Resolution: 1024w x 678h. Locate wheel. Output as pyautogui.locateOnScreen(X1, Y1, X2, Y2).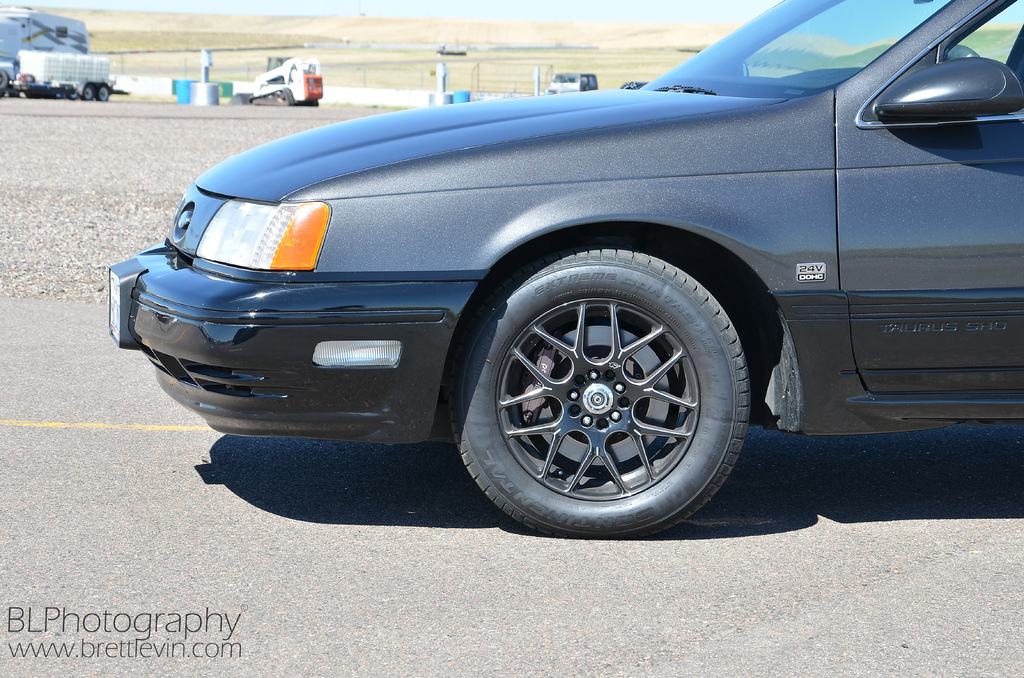
pyautogui.locateOnScreen(96, 78, 112, 103).
